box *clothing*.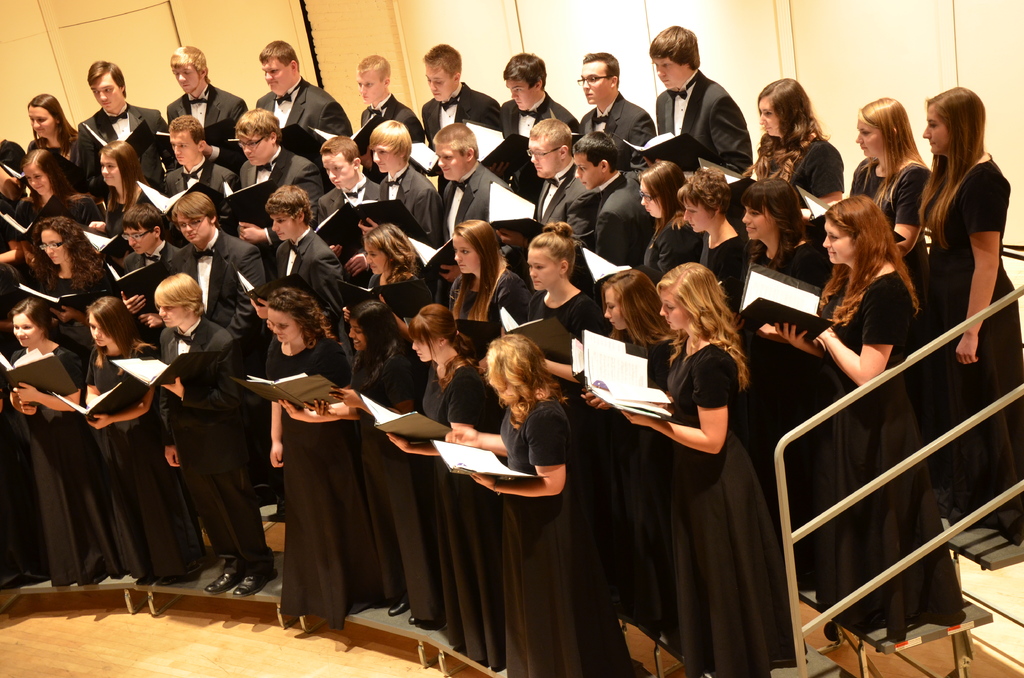
(x1=0, y1=335, x2=113, y2=588).
